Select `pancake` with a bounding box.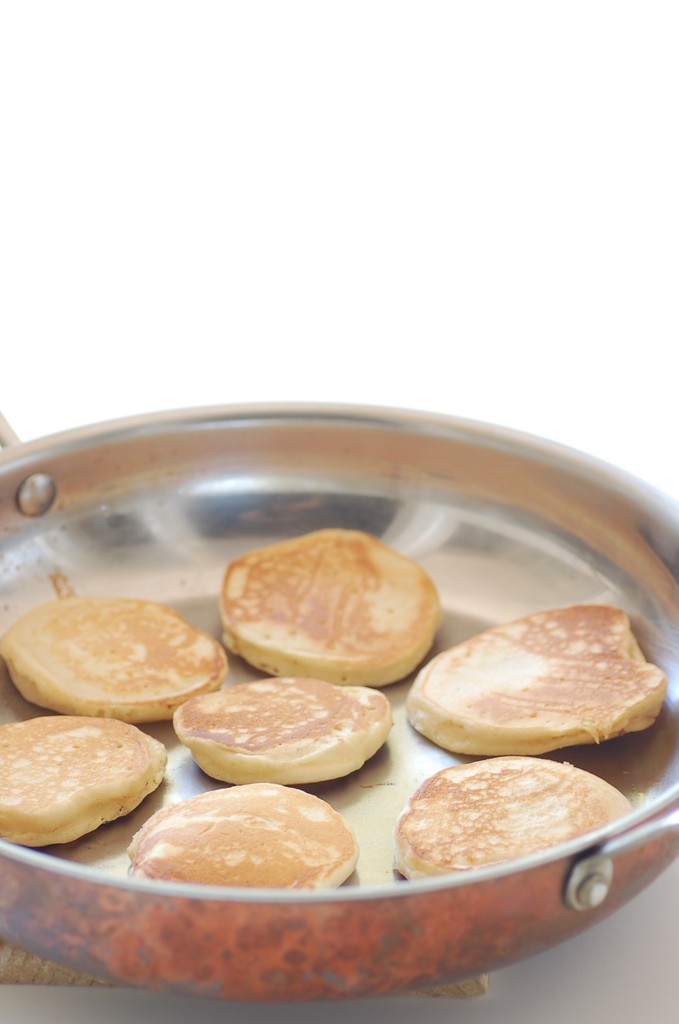
pyautogui.locateOnScreen(386, 753, 633, 883).
